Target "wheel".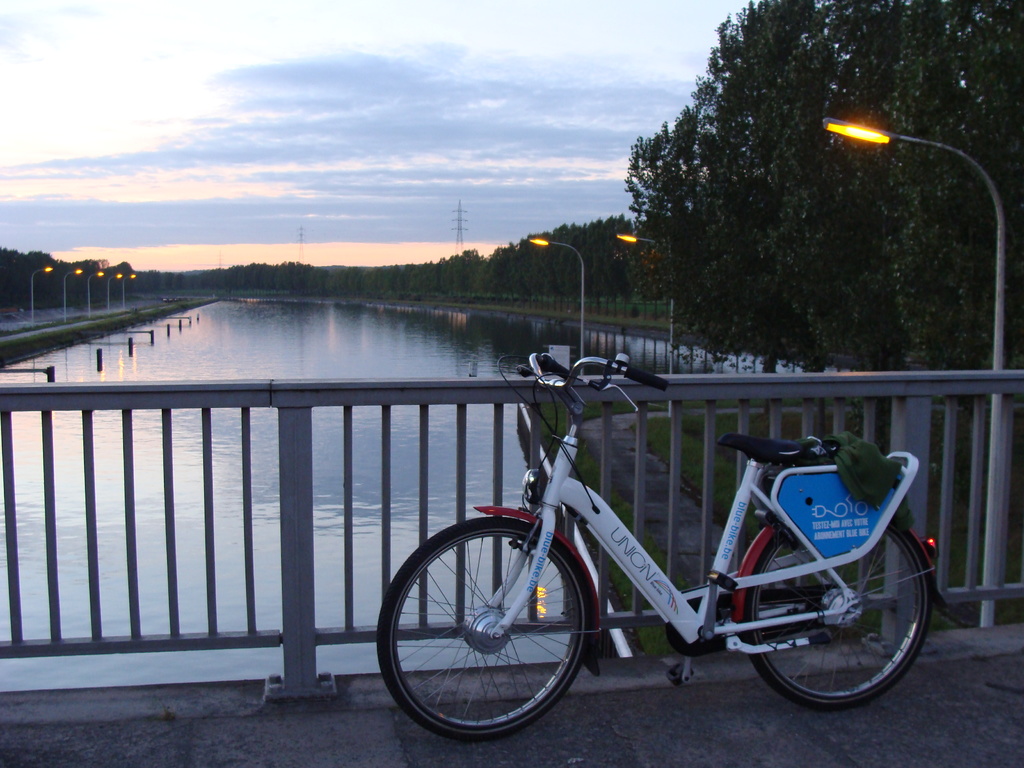
Target region: {"left": 738, "top": 520, "right": 931, "bottom": 714}.
